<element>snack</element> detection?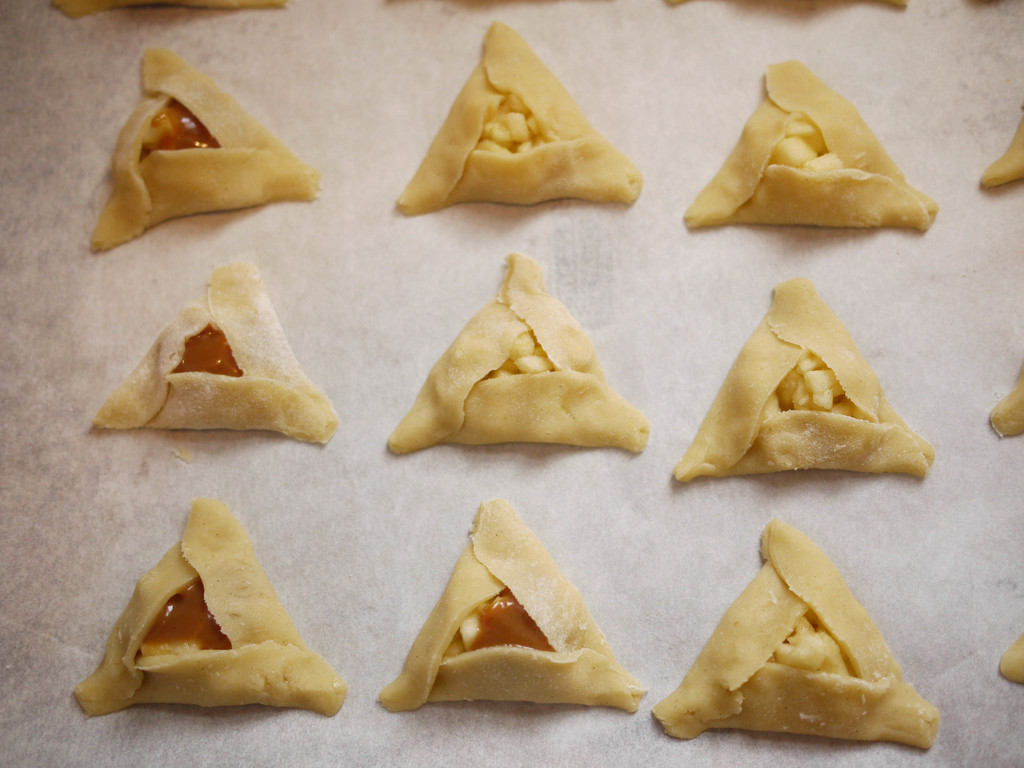
bbox=[56, 4, 285, 18]
